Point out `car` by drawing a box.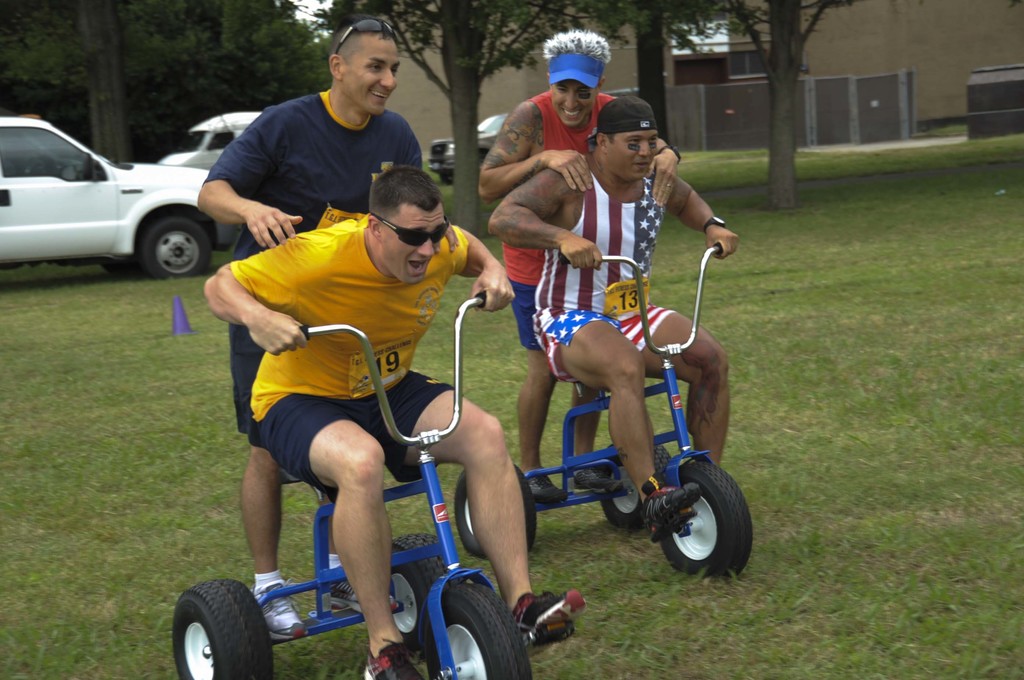
(0,118,243,284).
